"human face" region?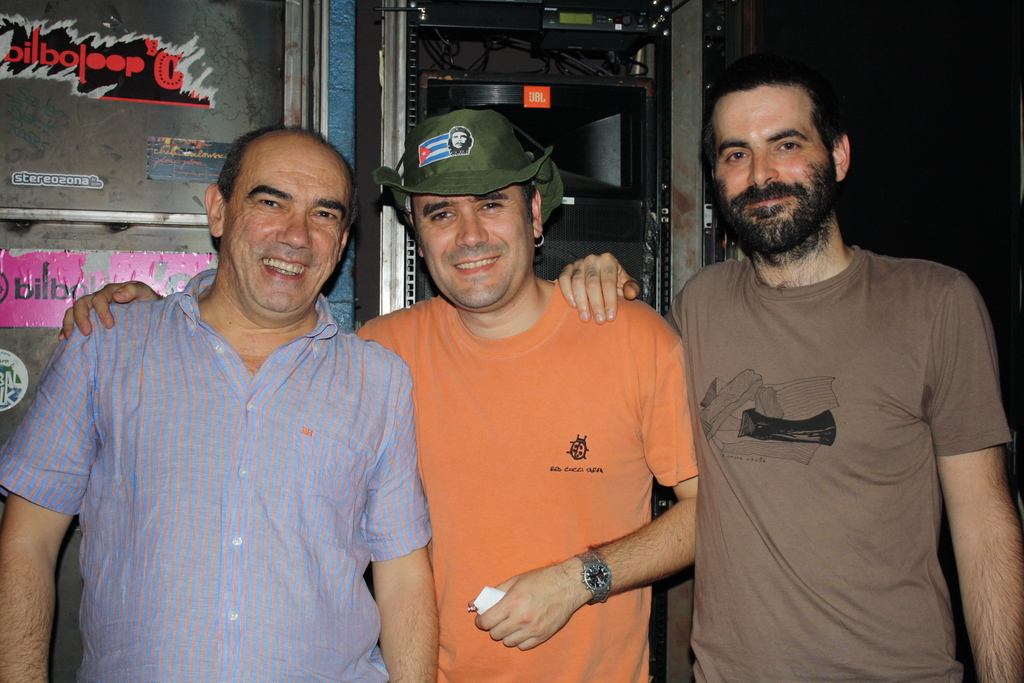
l=714, t=92, r=835, b=249
